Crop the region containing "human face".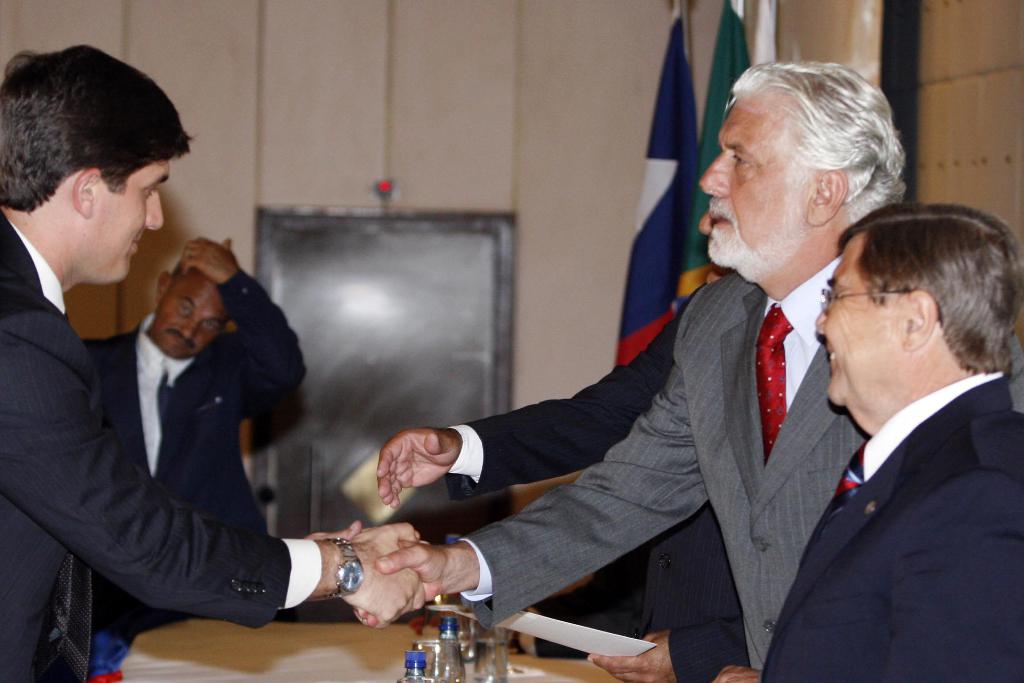
Crop region: (699,99,805,267).
